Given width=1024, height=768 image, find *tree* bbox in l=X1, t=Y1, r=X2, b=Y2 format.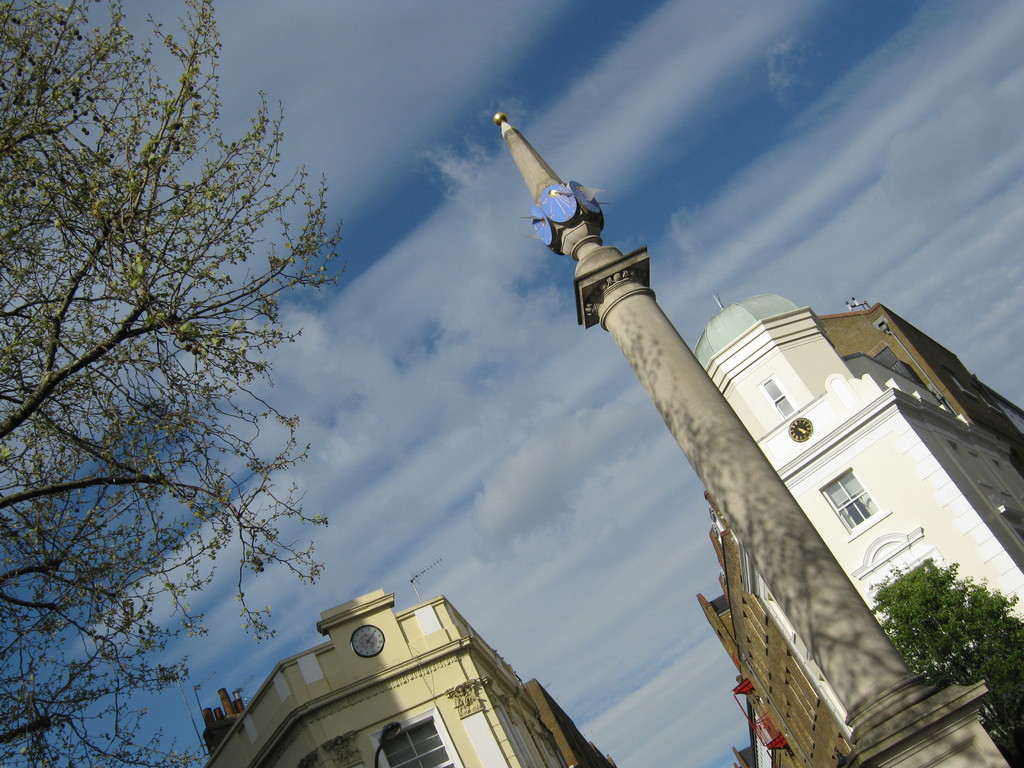
l=23, t=33, r=351, b=740.
